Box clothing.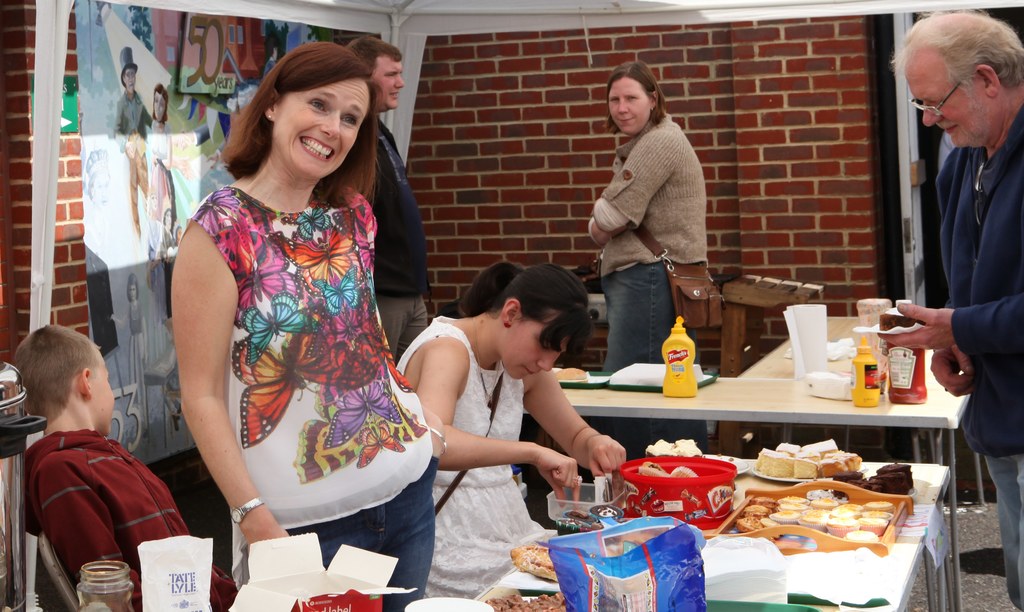
Rect(115, 89, 149, 230).
